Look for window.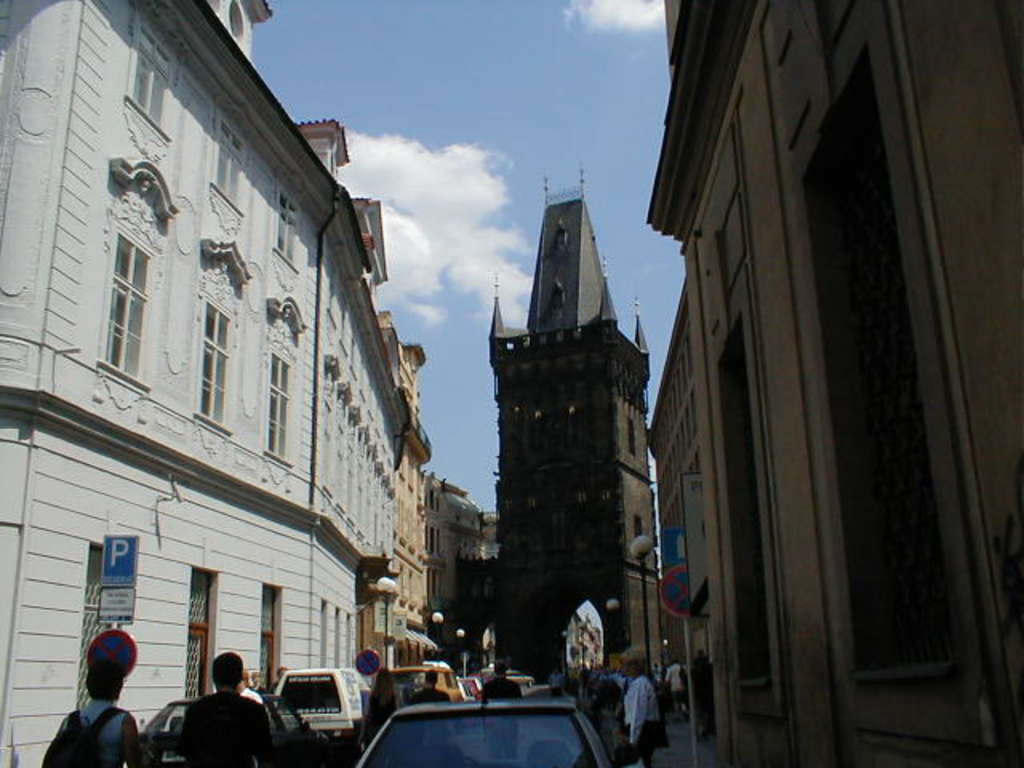
Found: bbox=(77, 534, 102, 707).
